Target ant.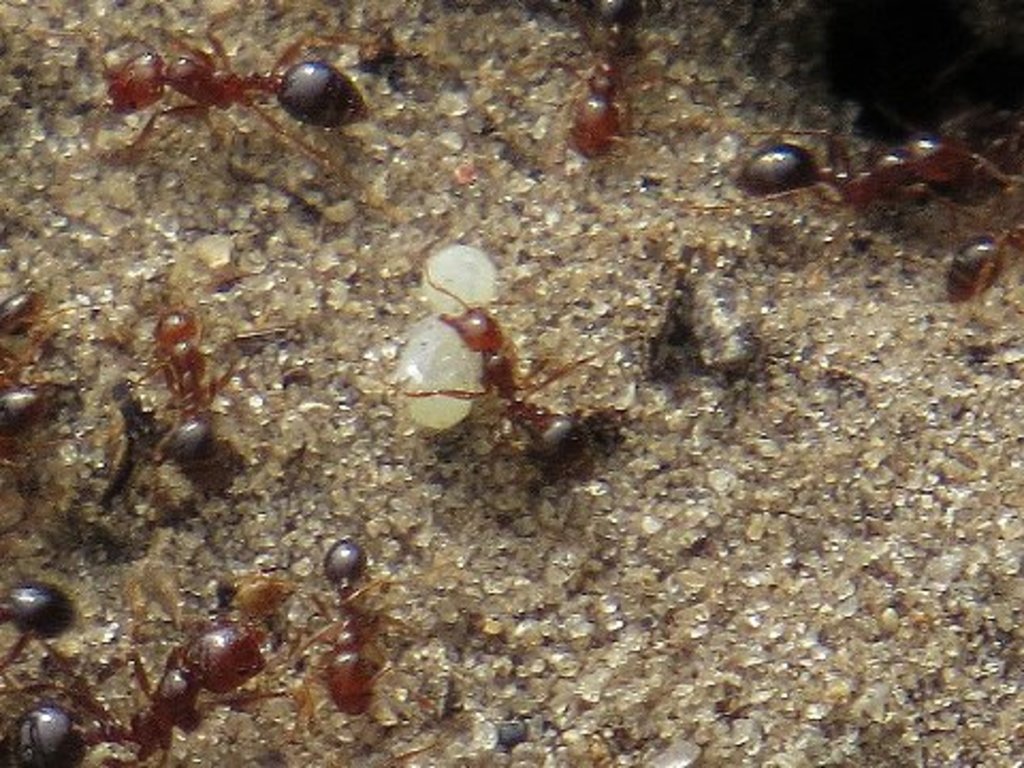
Target region: (x1=9, y1=26, x2=388, y2=171).
